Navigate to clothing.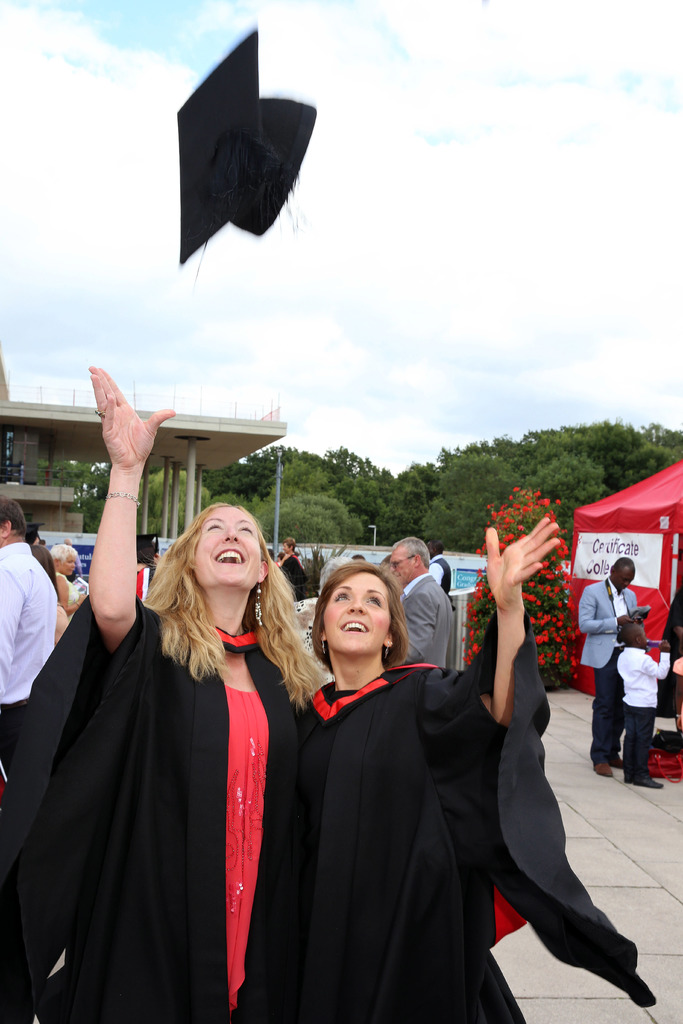
Navigation target: 280/555/310/598.
